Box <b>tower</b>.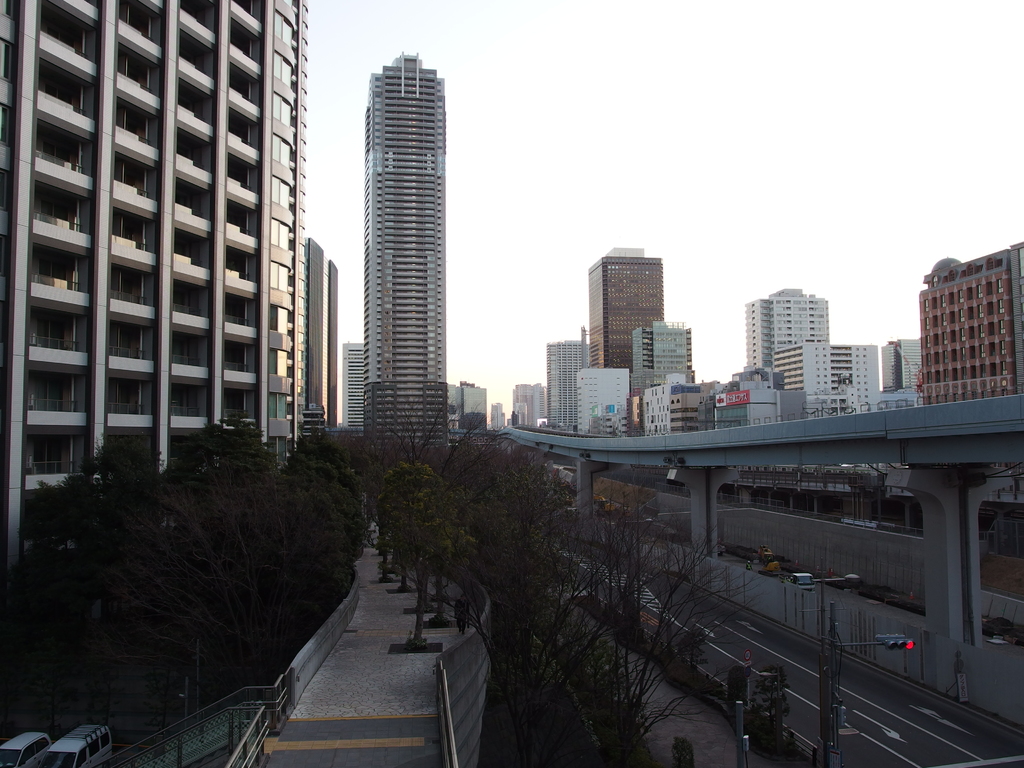
[left=546, top=337, right=575, bottom=431].
